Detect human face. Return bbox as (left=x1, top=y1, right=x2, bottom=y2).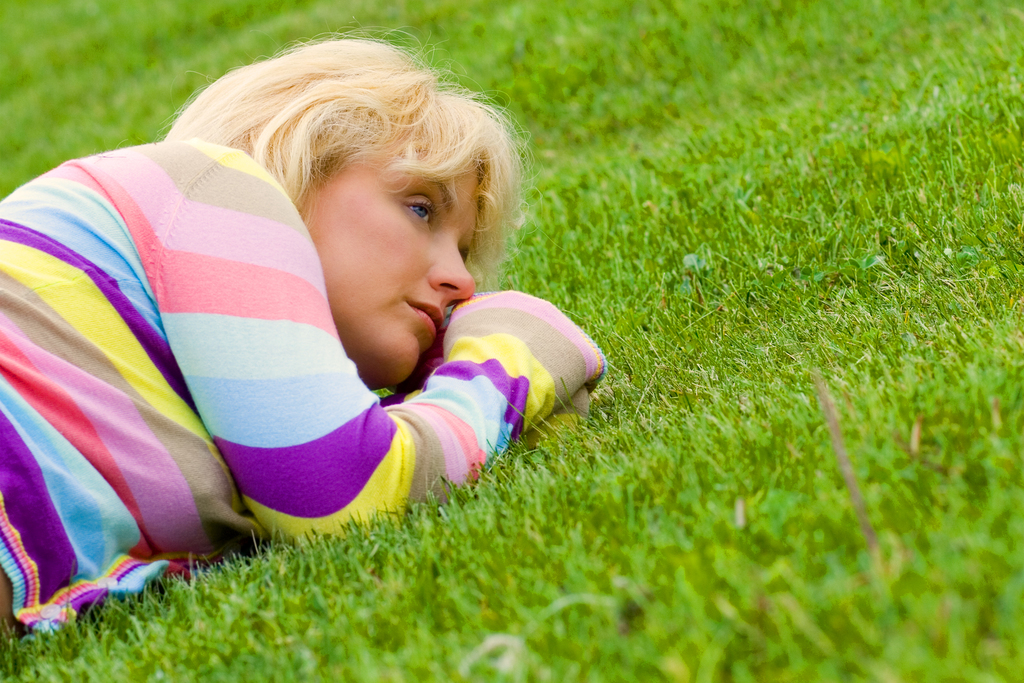
(left=303, top=160, right=477, bottom=383).
